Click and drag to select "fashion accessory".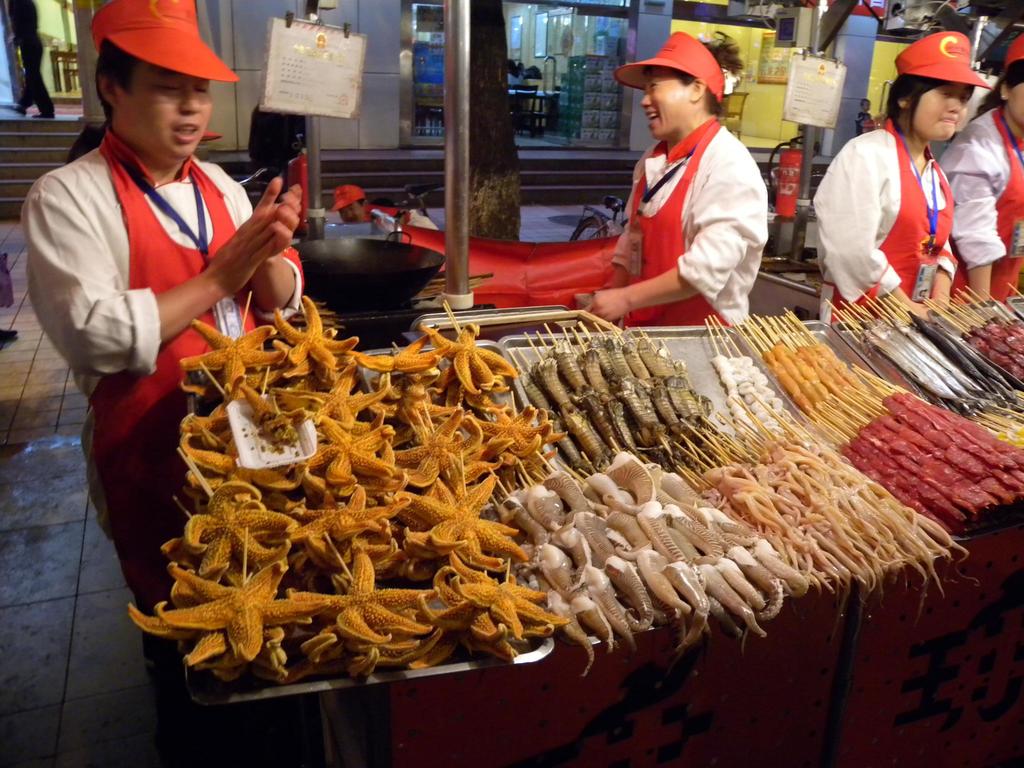
Selection: Rect(613, 32, 718, 101).
